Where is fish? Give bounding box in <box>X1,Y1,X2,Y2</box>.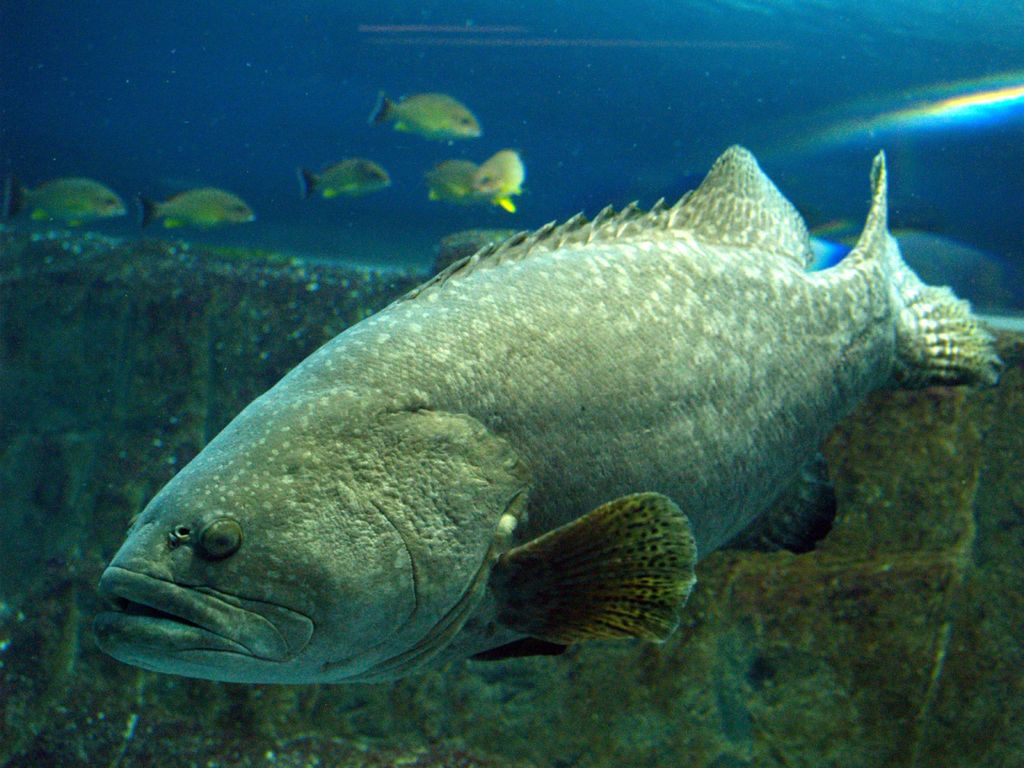
<box>5,172,137,230</box>.
